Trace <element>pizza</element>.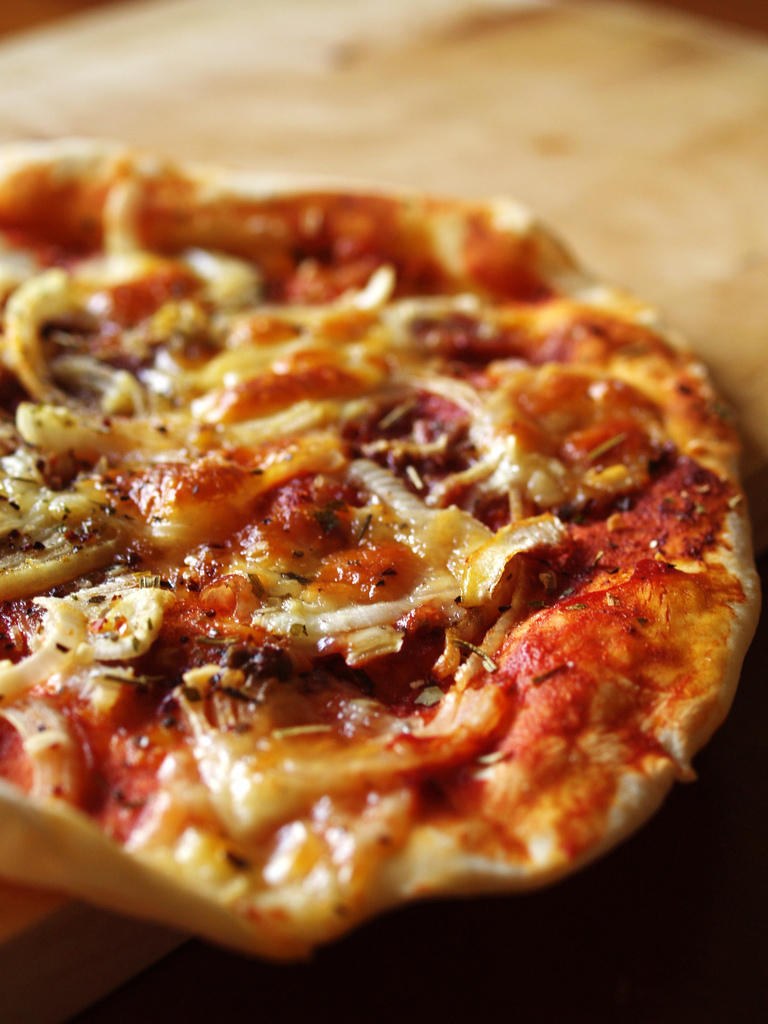
Traced to 249/572/577/913.
